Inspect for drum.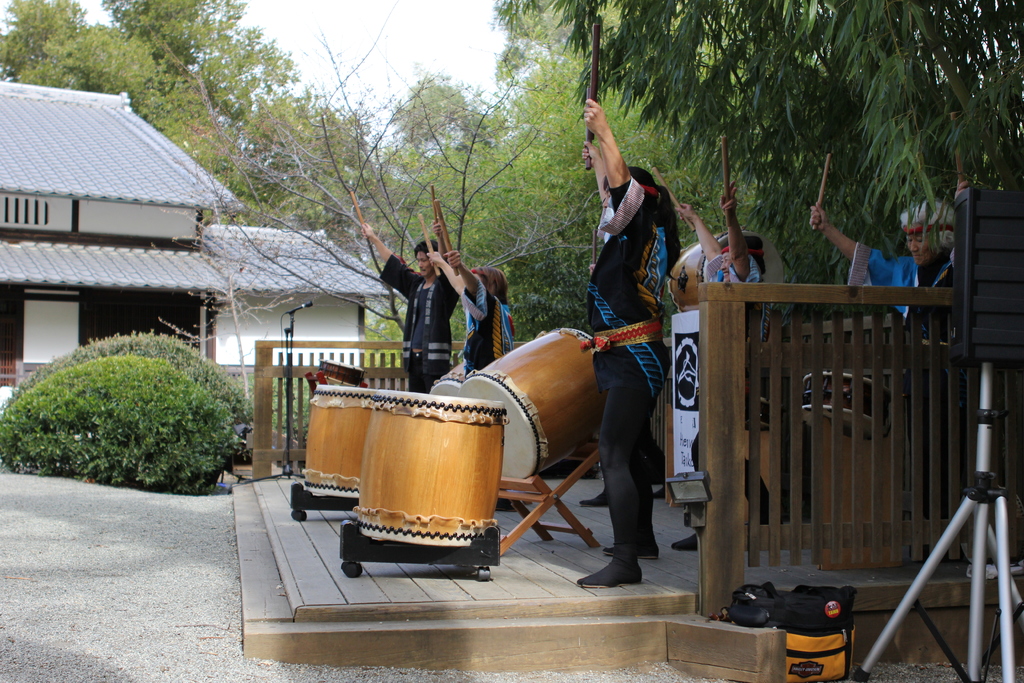
Inspection: 746,391,774,431.
